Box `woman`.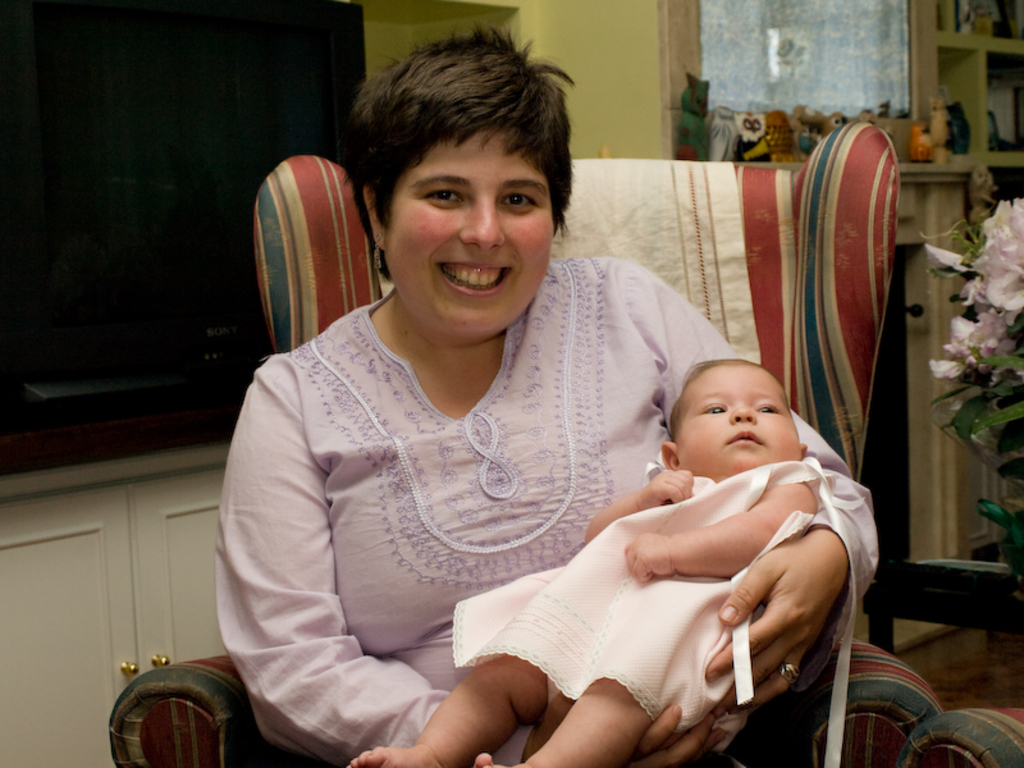
{"x1": 169, "y1": 69, "x2": 877, "y2": 765}.
